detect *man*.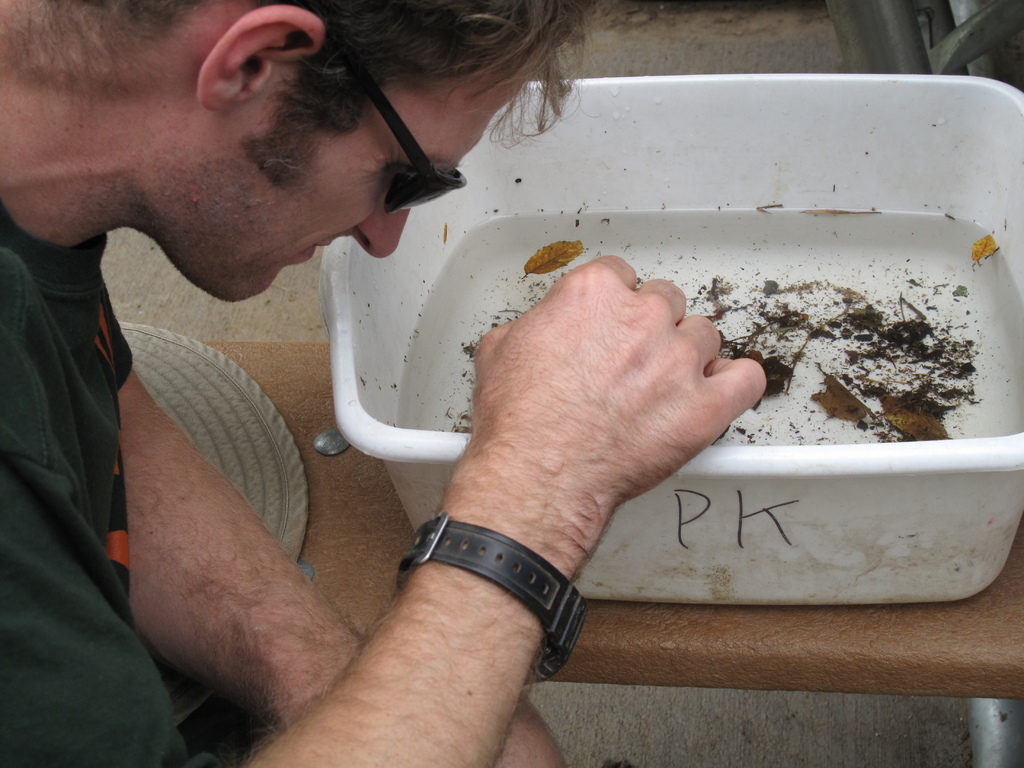
Detected at 0/0/771/767.
